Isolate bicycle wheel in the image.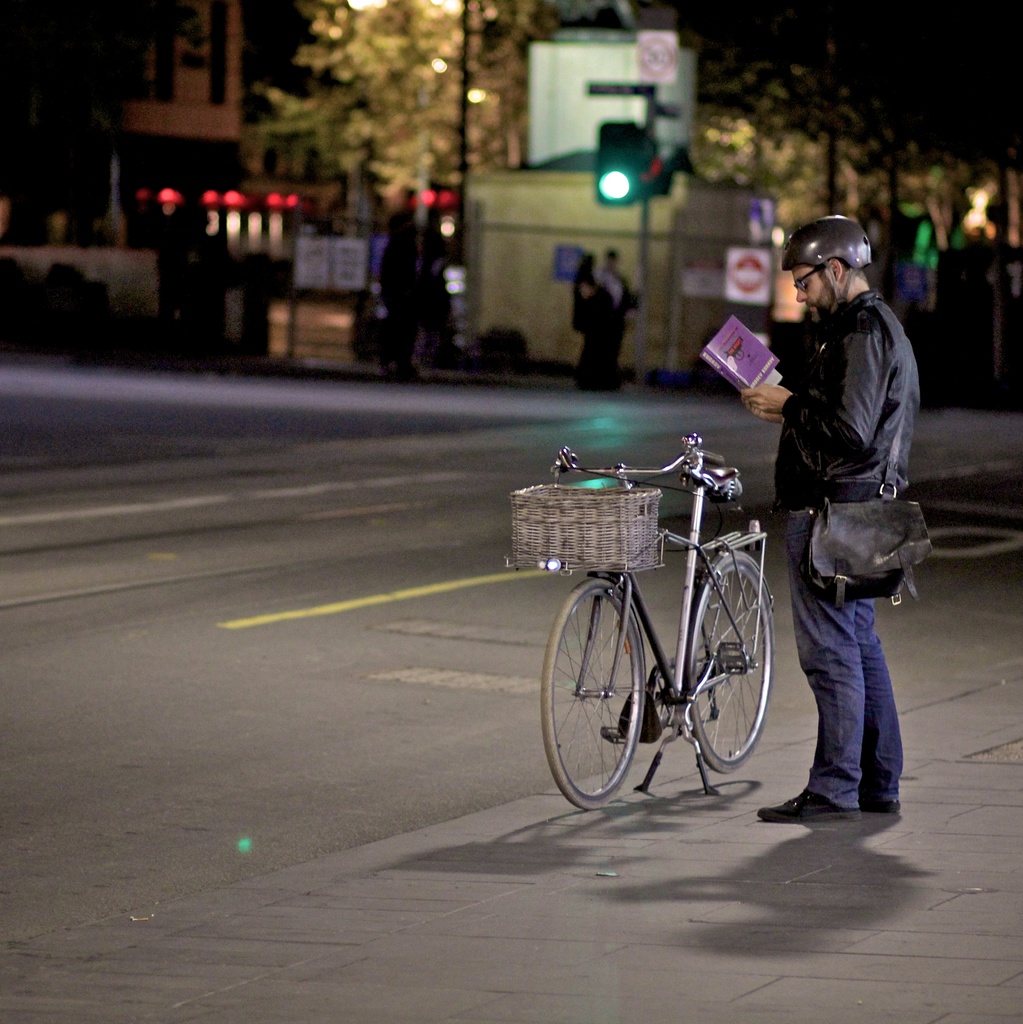
Isolated region: 542, 580, 648, 815.
